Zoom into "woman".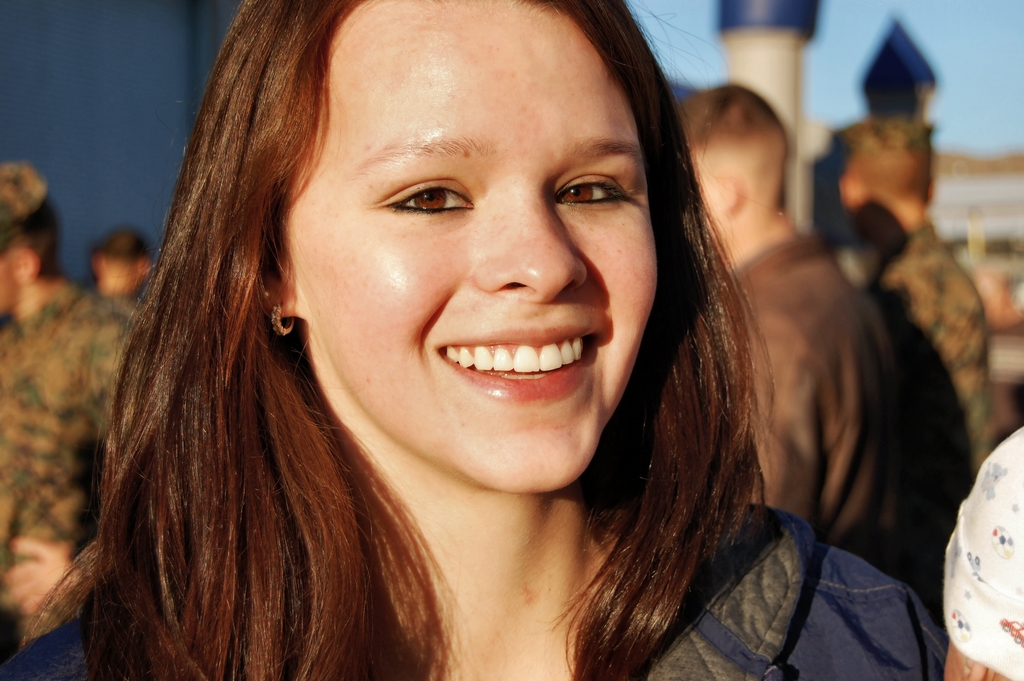
Zoom target: region(97, 18, 906, 661).
